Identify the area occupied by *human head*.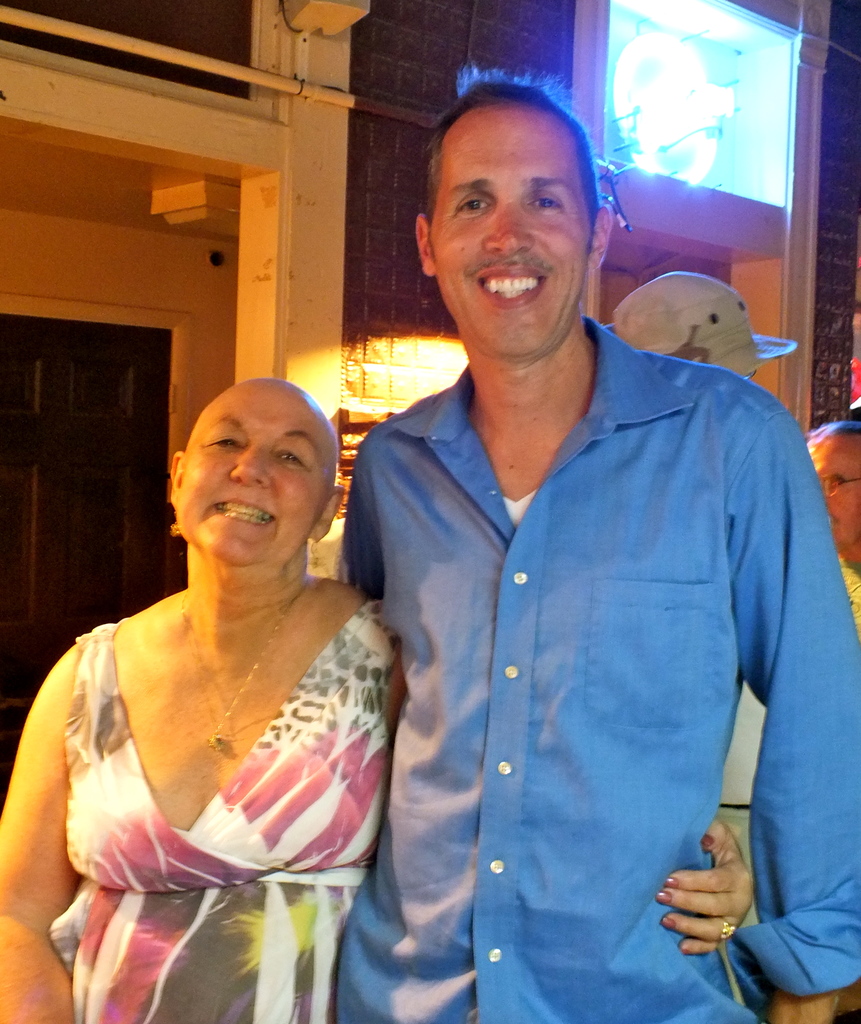
Area: box=[418, 72, 609, 316].
